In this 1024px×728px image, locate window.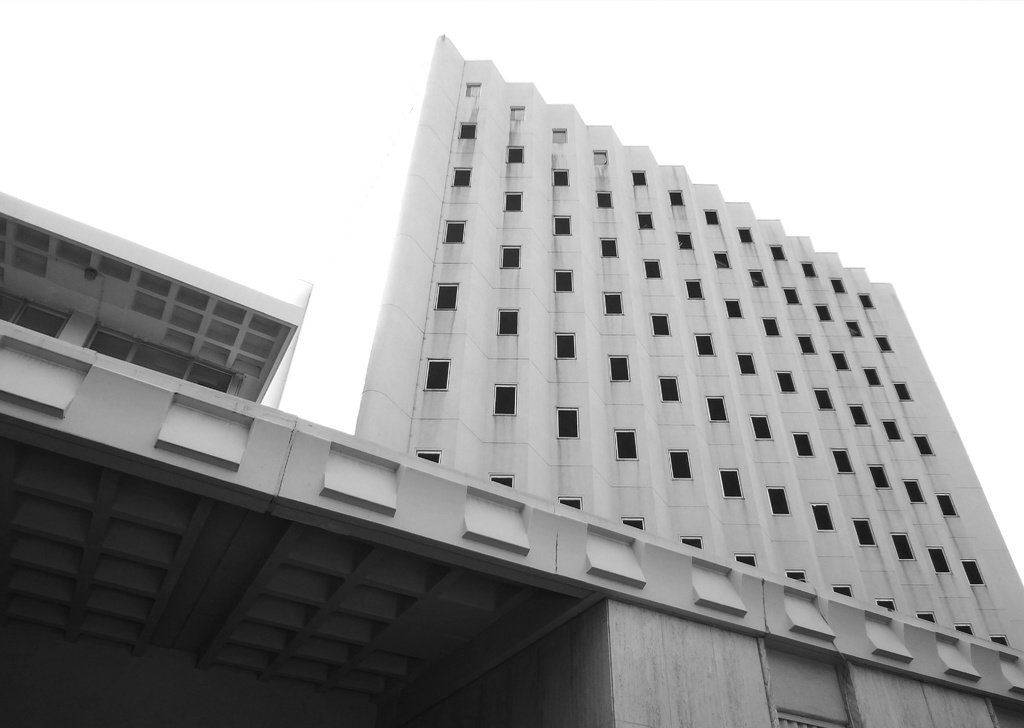
Bounding box: Rect(634, 212, 653, 231).
